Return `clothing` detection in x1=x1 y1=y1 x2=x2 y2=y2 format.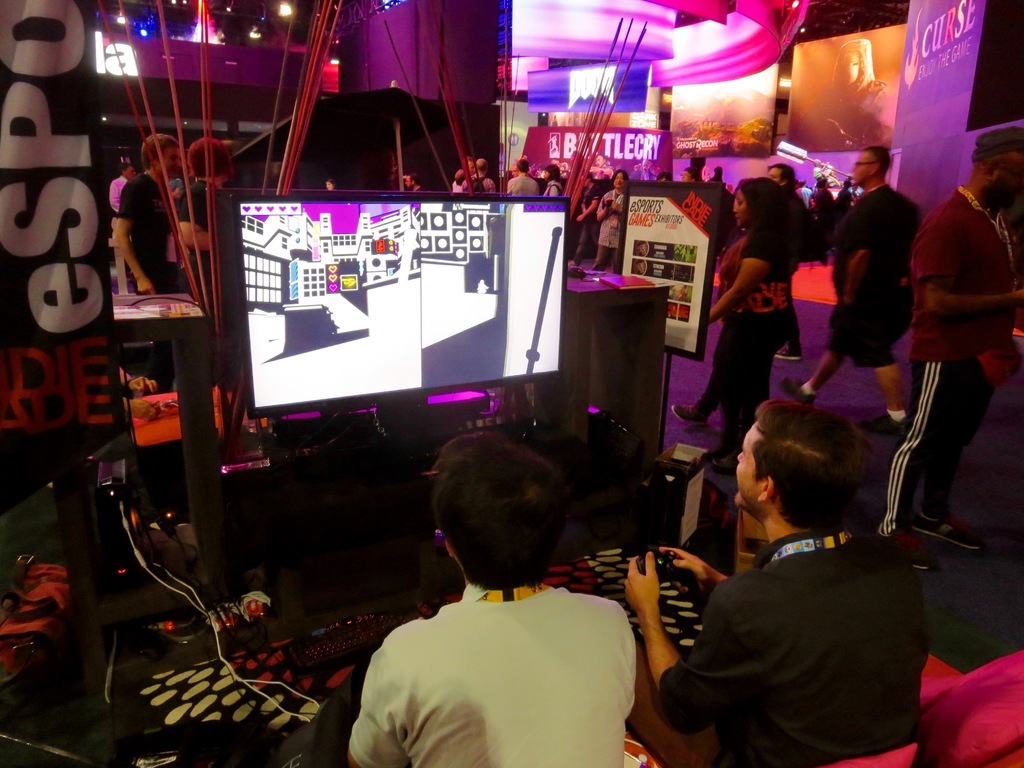
x1=708 y1=176 x2=723 y2=182.
